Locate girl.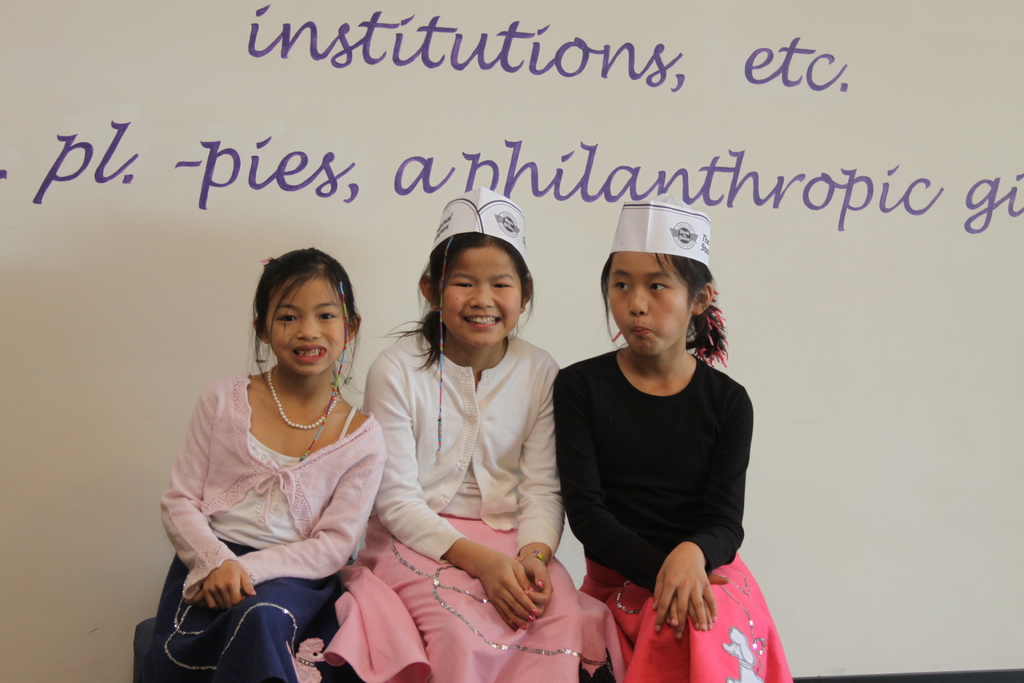
Bounding box: bbox=[159, 249, 389, 682].
